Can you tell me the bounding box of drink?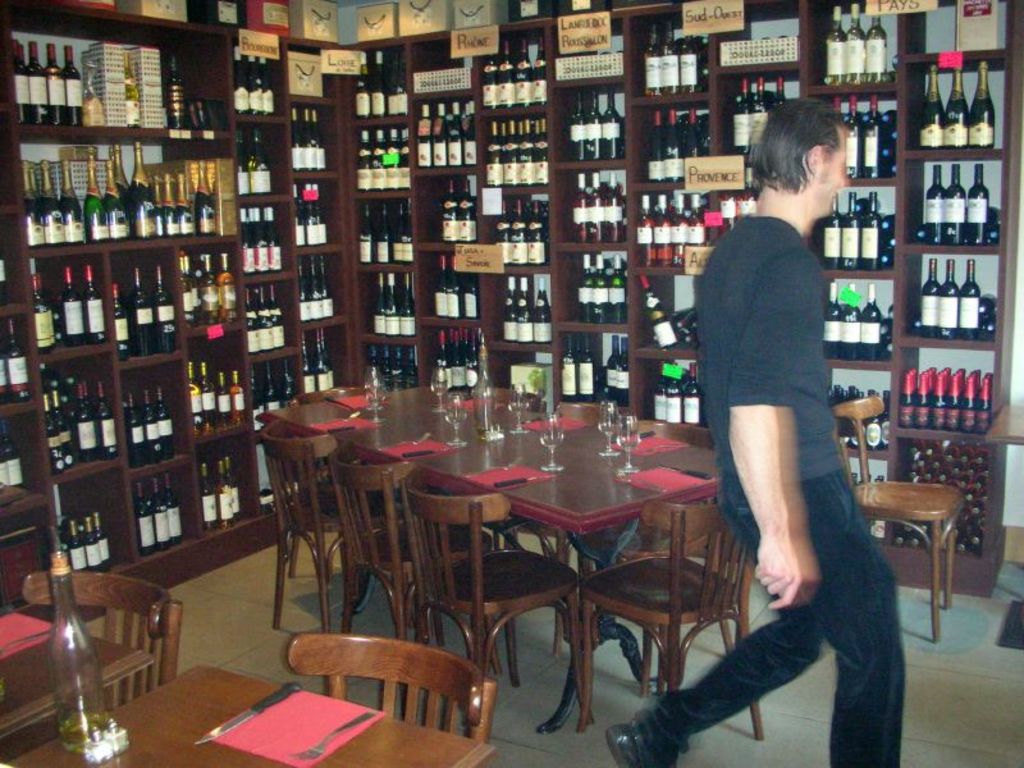
box(447, 251, 462, 323).
